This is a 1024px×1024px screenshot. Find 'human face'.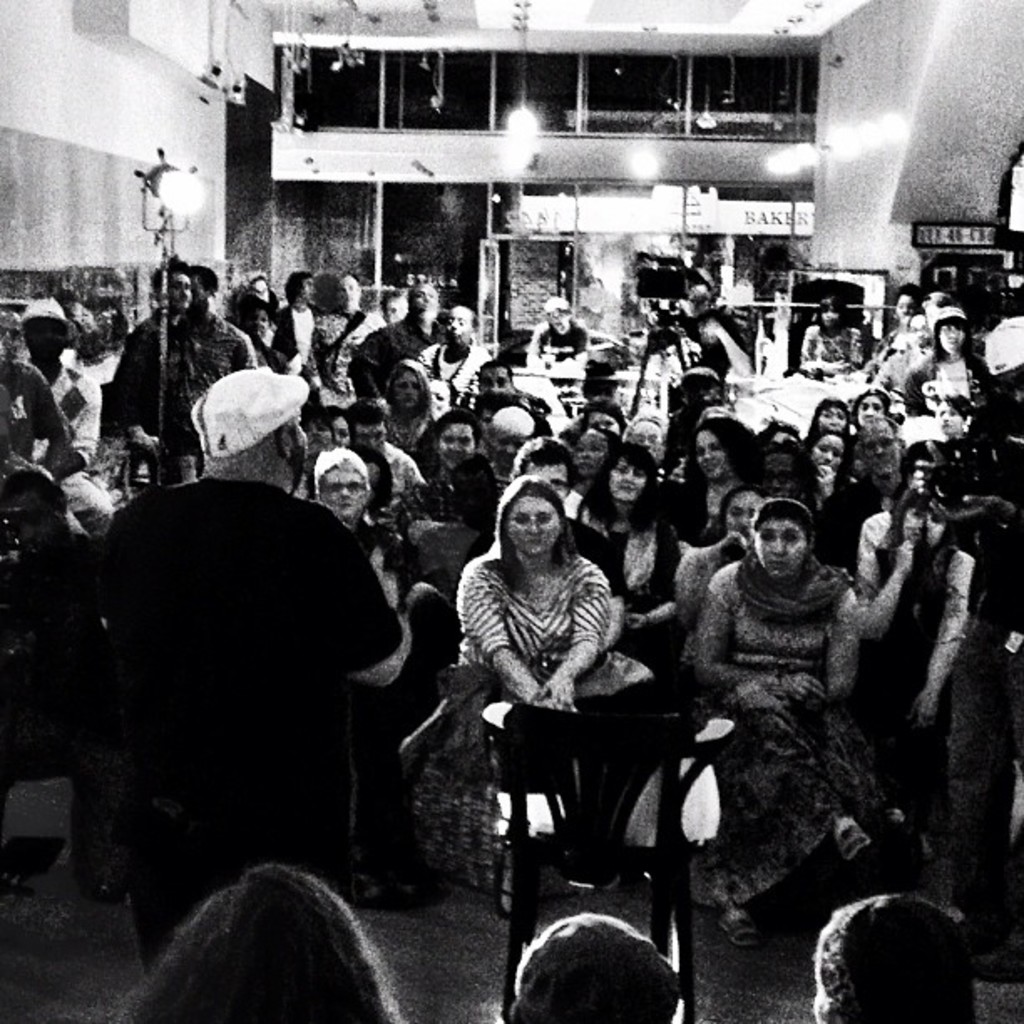
Bounding box: [800,428,843,490].
